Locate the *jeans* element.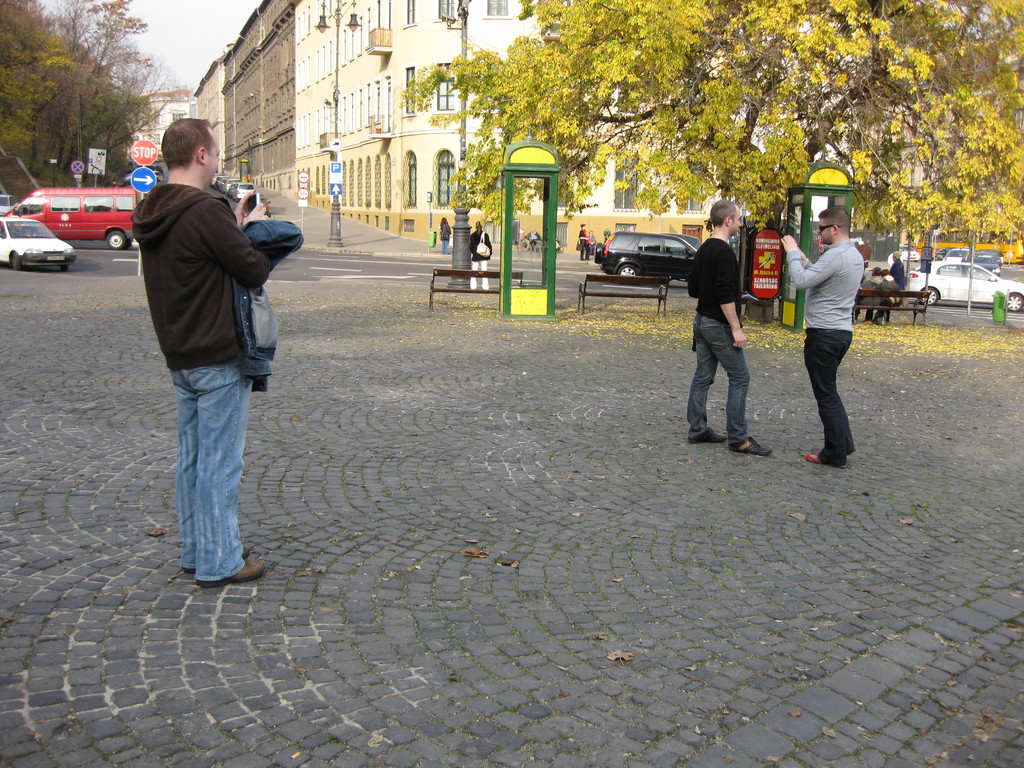
Element bbox: left=678, top=308, right=765, bottom=468.
